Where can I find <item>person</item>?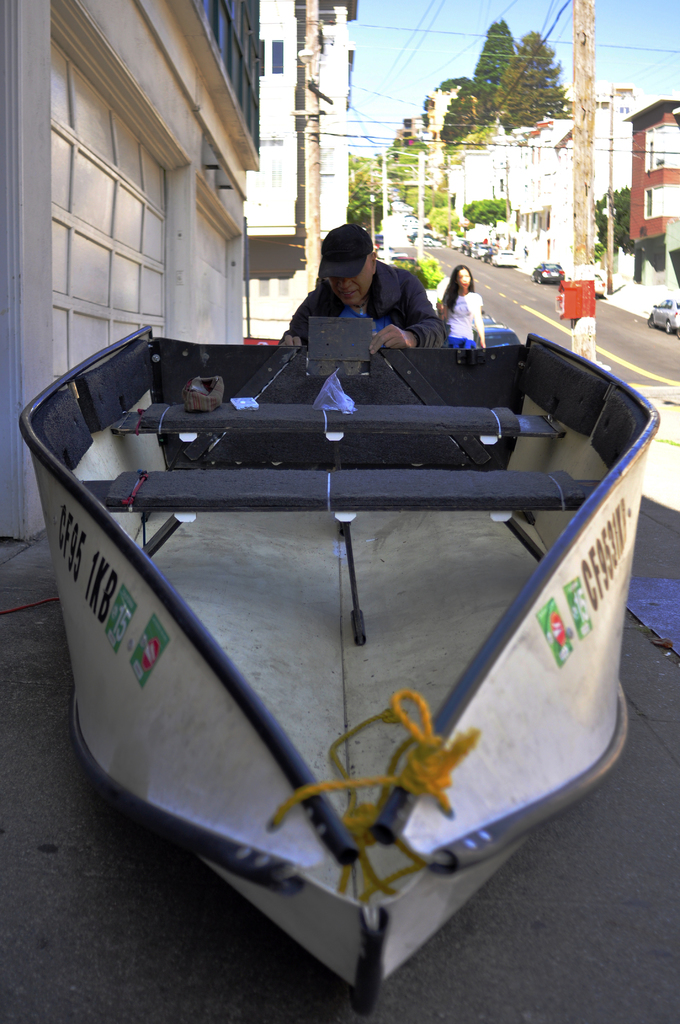
You can find it at [x1=433, y1=260, x2=491, y2=353].
